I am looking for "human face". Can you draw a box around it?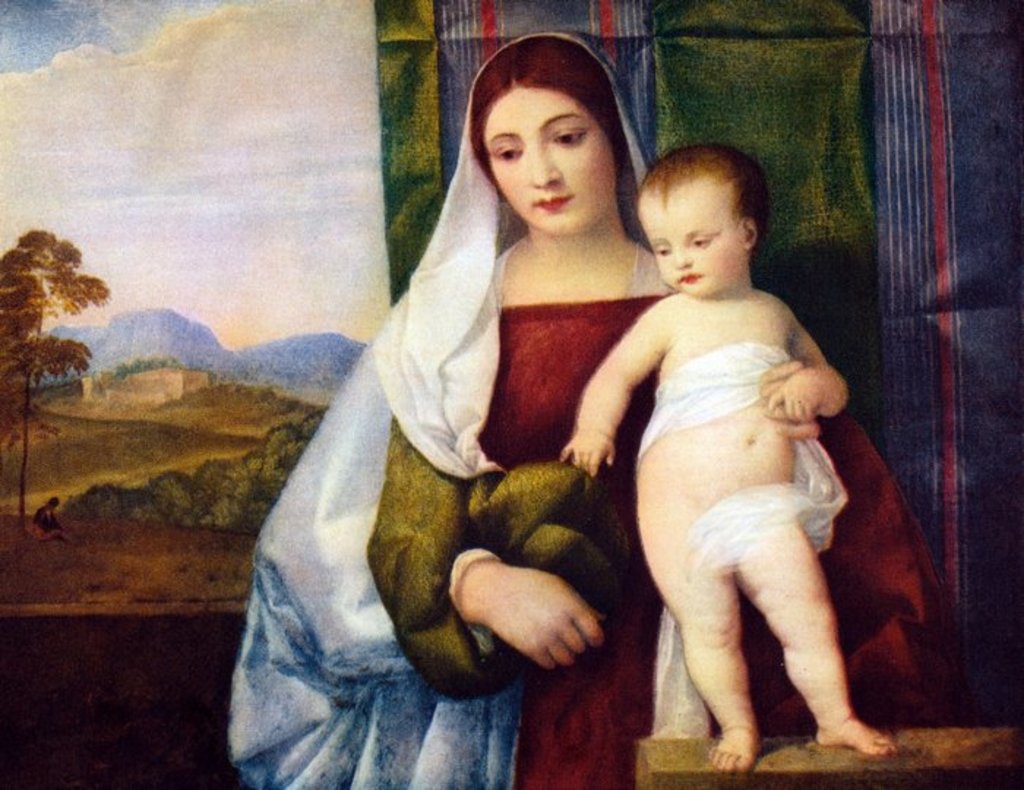
Sure, the bounding box is 638, 190, 745, 298.
